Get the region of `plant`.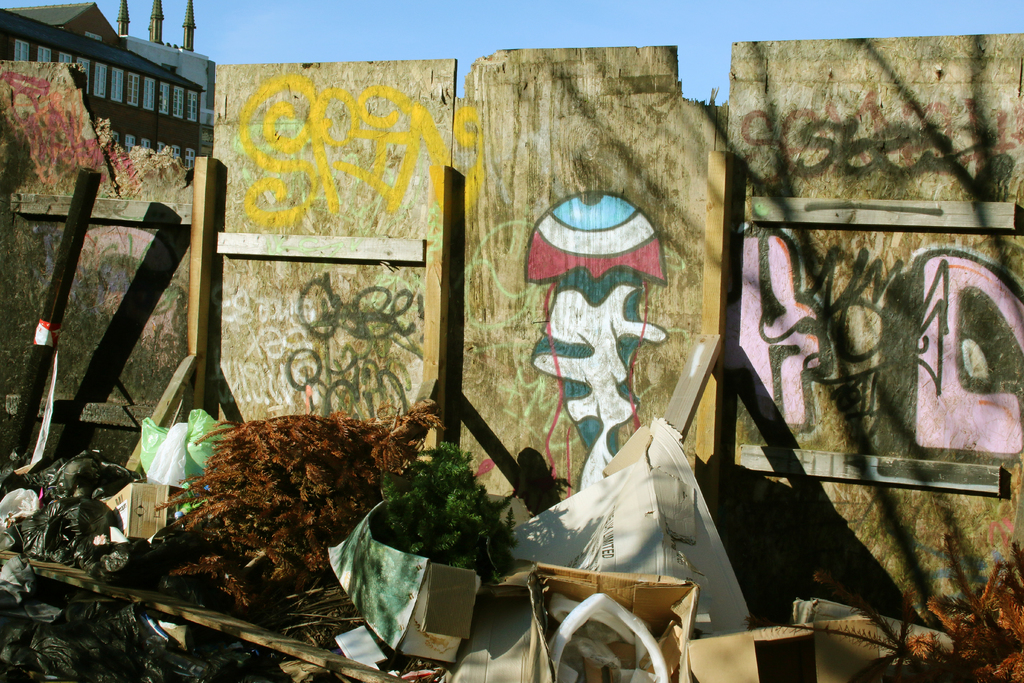
detection(385, 432, 514, 583).
